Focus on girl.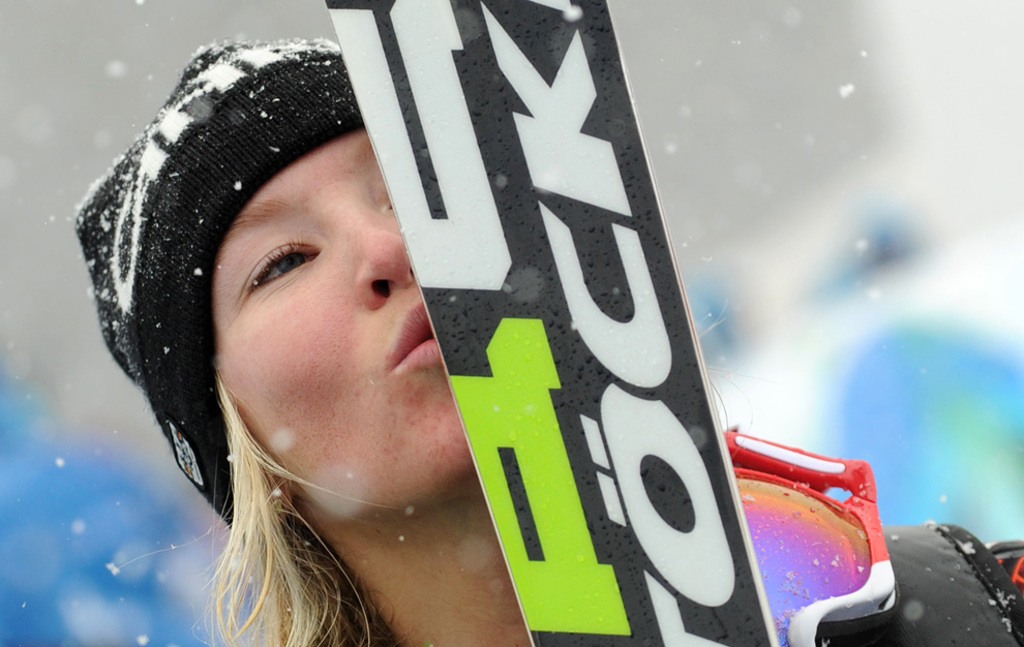
Focused at box=[71, 31, 1023, 646].
